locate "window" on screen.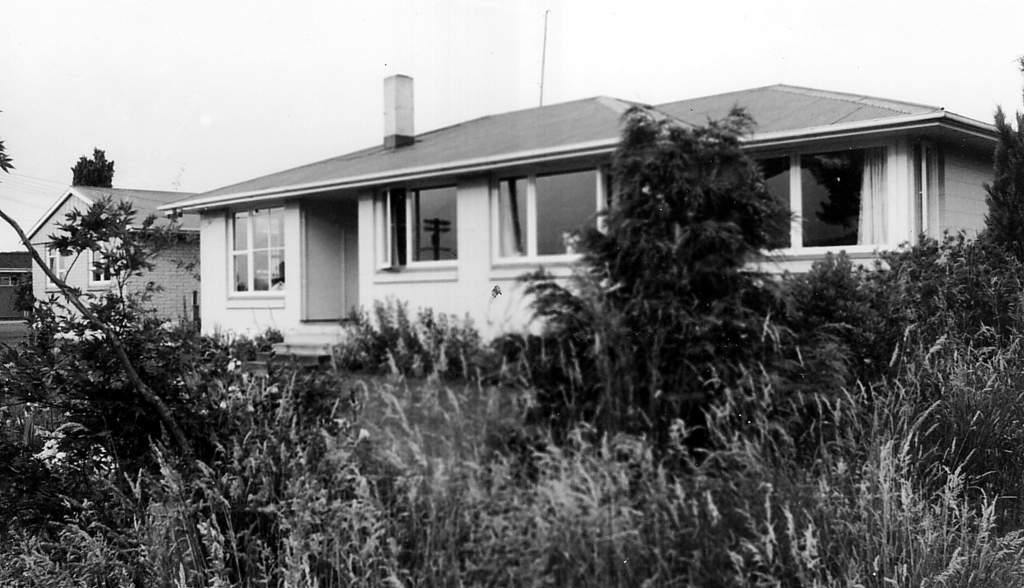
On screen at x1=89, y1=239, x2=117, y2=287.
